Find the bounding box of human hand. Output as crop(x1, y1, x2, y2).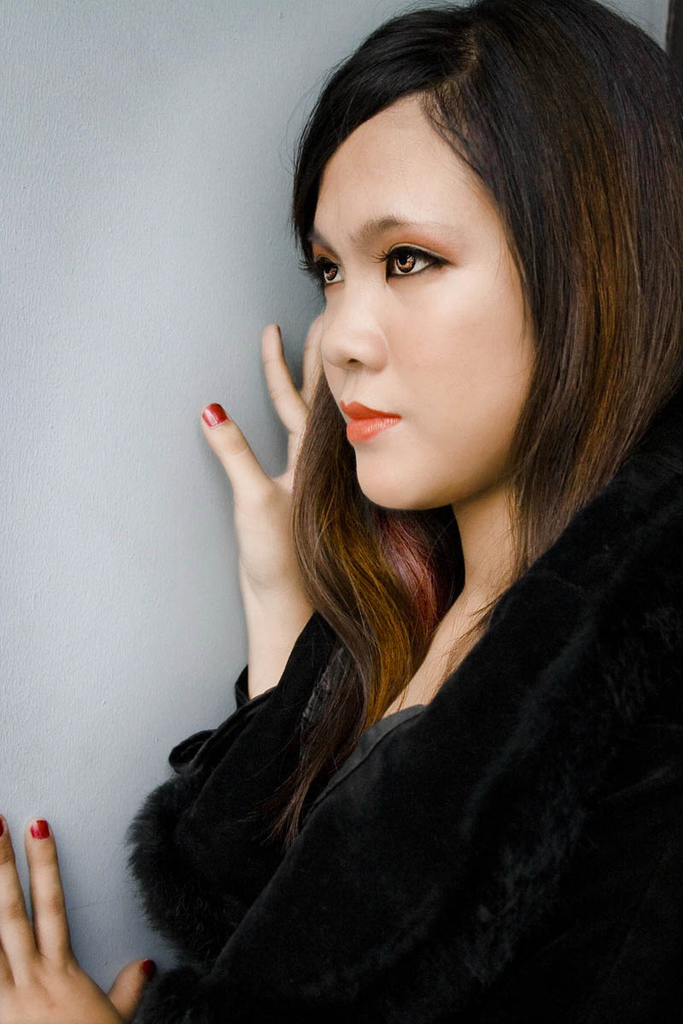
crop(207, 369, 318, 631).
